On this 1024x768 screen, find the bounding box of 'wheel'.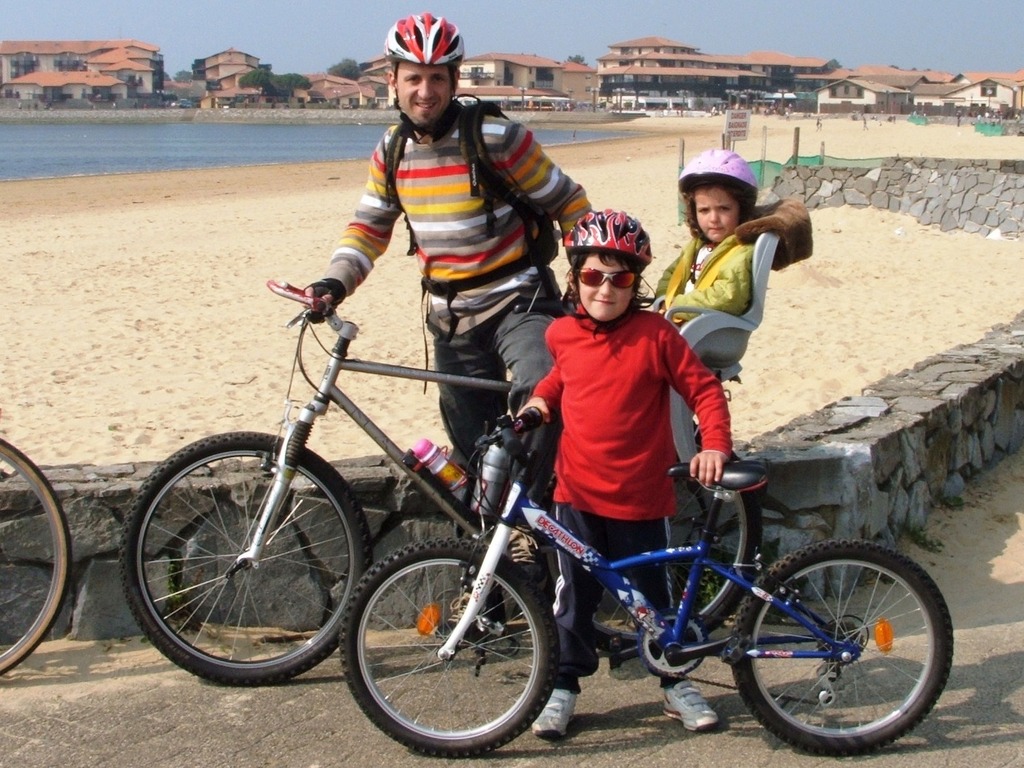
Bounding box: region(535, 422, 763, 635).
